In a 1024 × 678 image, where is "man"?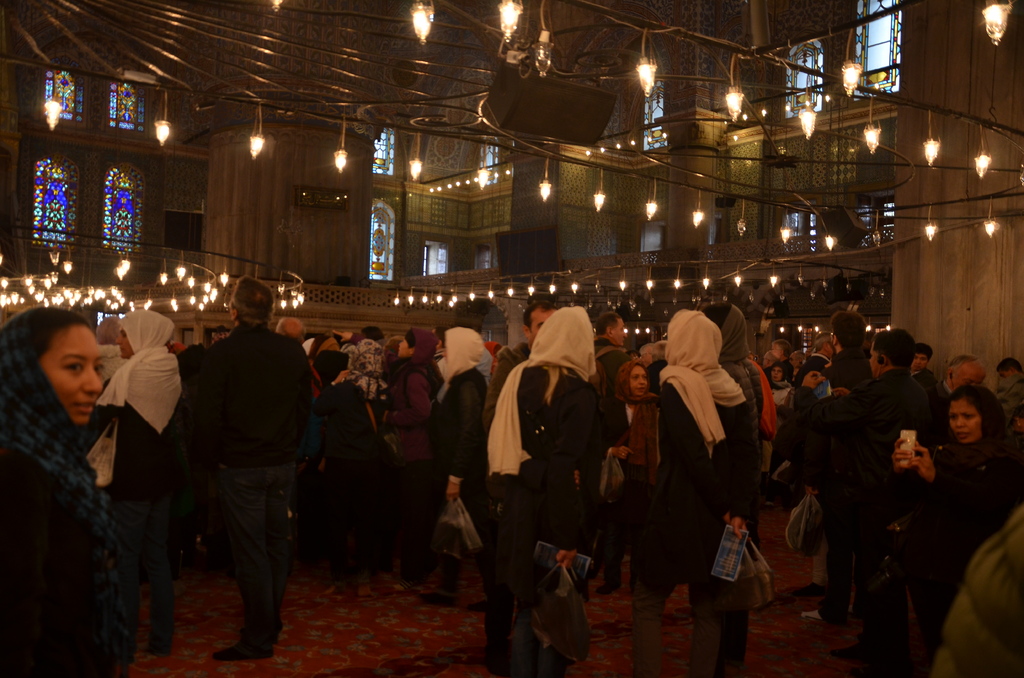
crop(170, 280, 308, 655).
